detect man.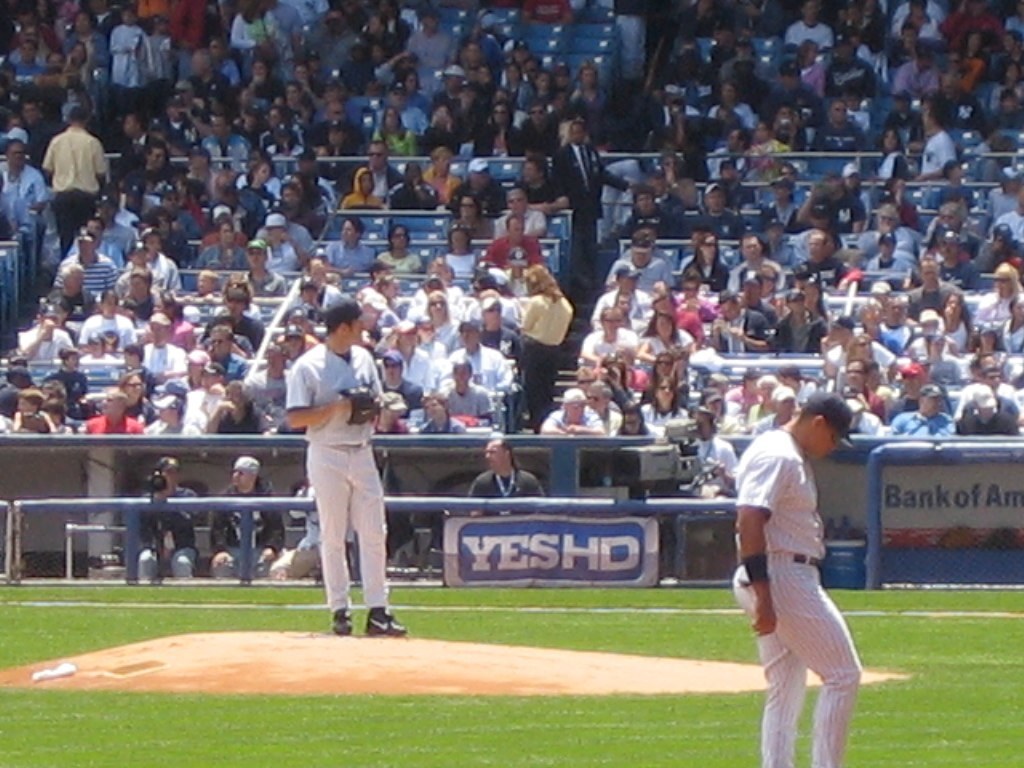
Detected at [143, 393, 200, 437].
